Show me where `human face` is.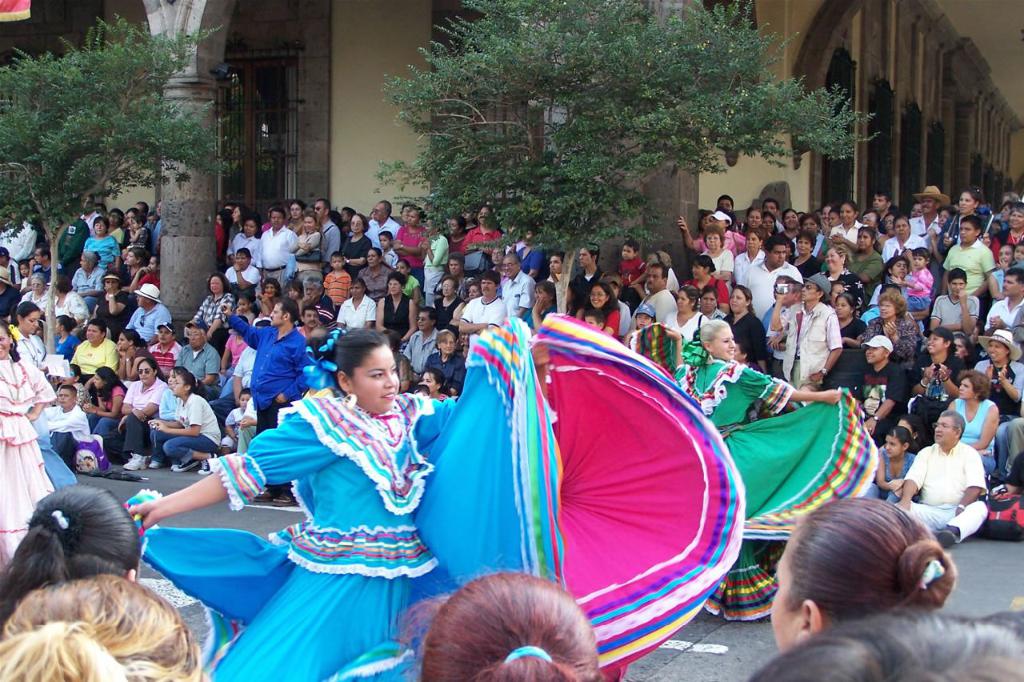
`human face` is at x1=350, y1=212, x2=364, y2=232.
